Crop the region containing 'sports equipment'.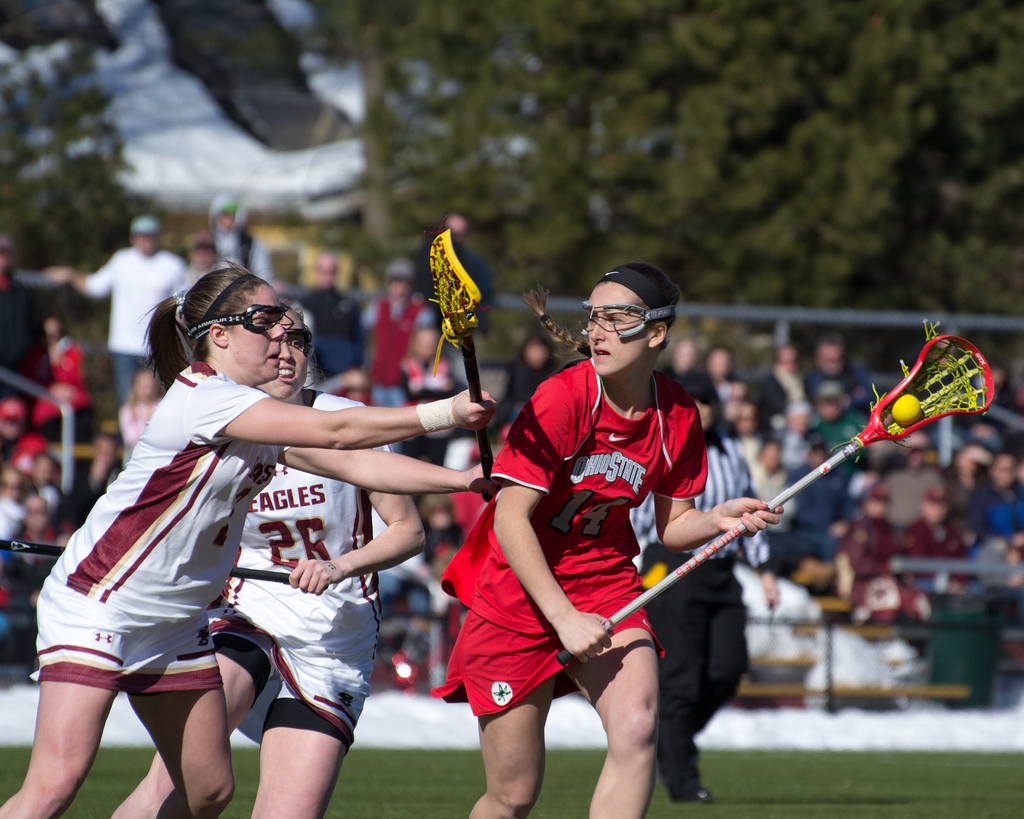
Crop region: x1=550 y1=308 x2=1000 y2=664.
